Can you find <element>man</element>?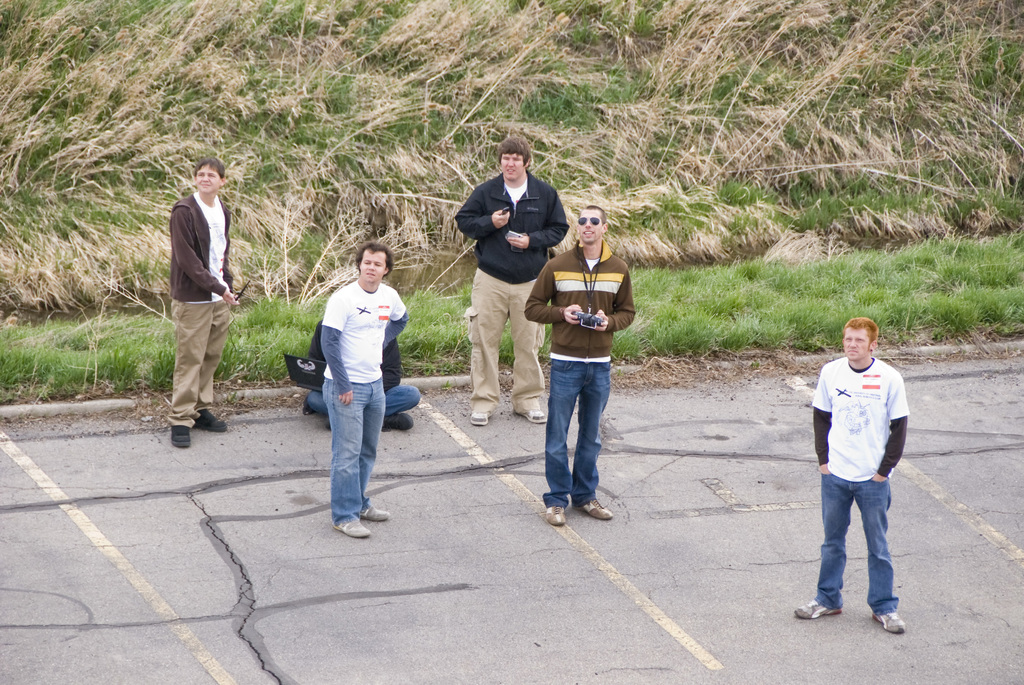
Yes, bounding box: (166, 159, 243, 446).
